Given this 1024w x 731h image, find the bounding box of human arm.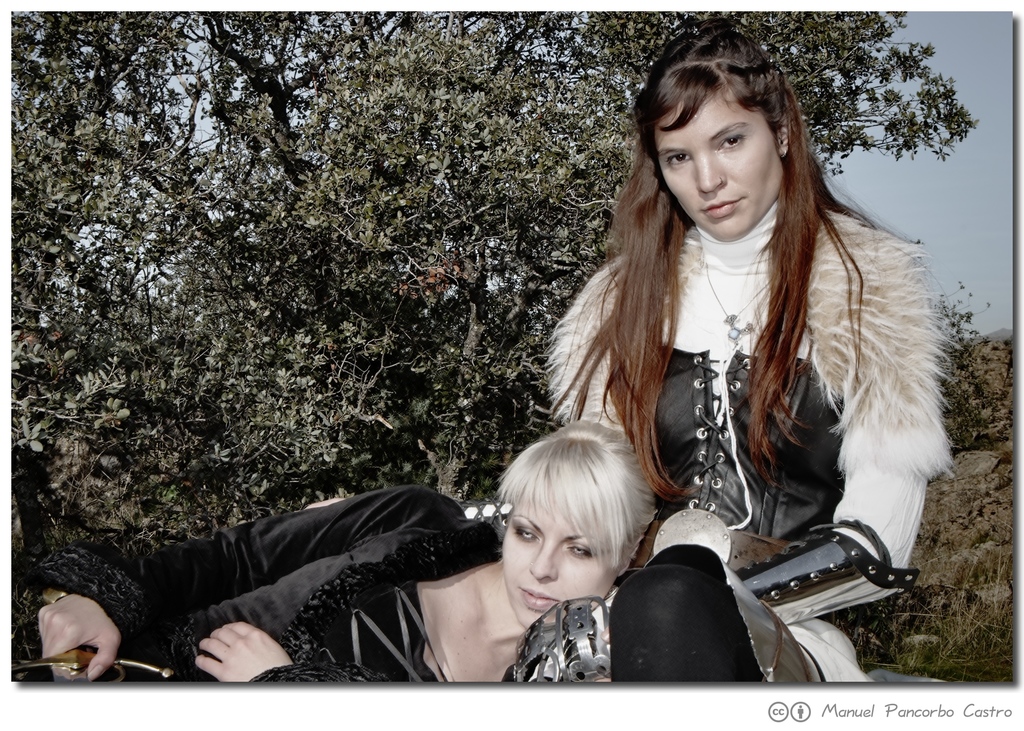
rect(190, 617, 364, 691).
